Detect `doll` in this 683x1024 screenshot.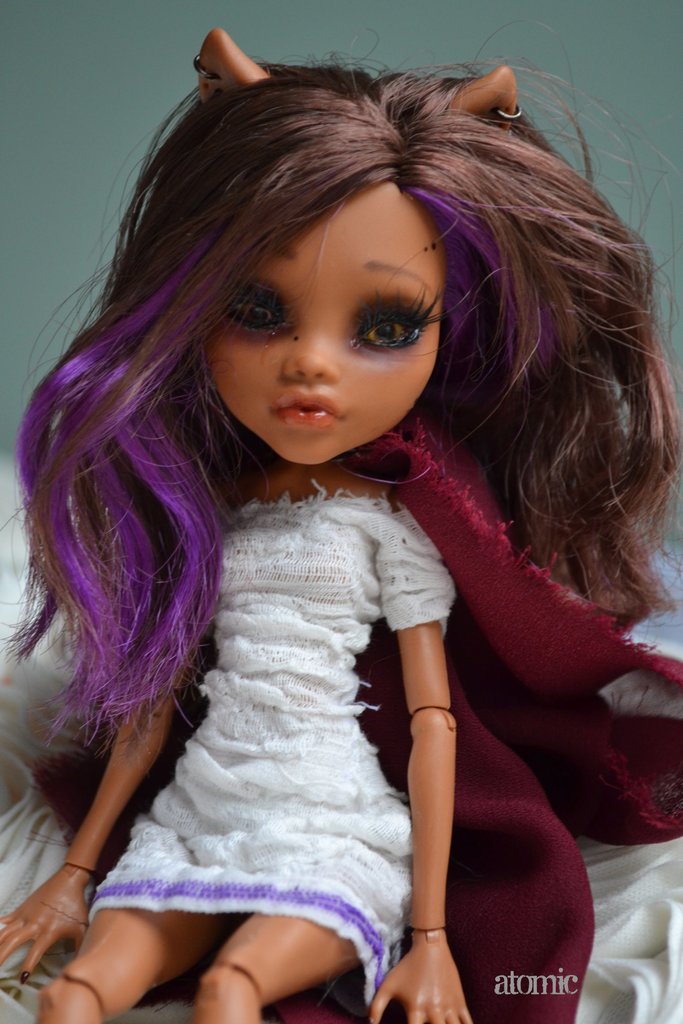
Detection: box(0, 24, 673, 1023).
